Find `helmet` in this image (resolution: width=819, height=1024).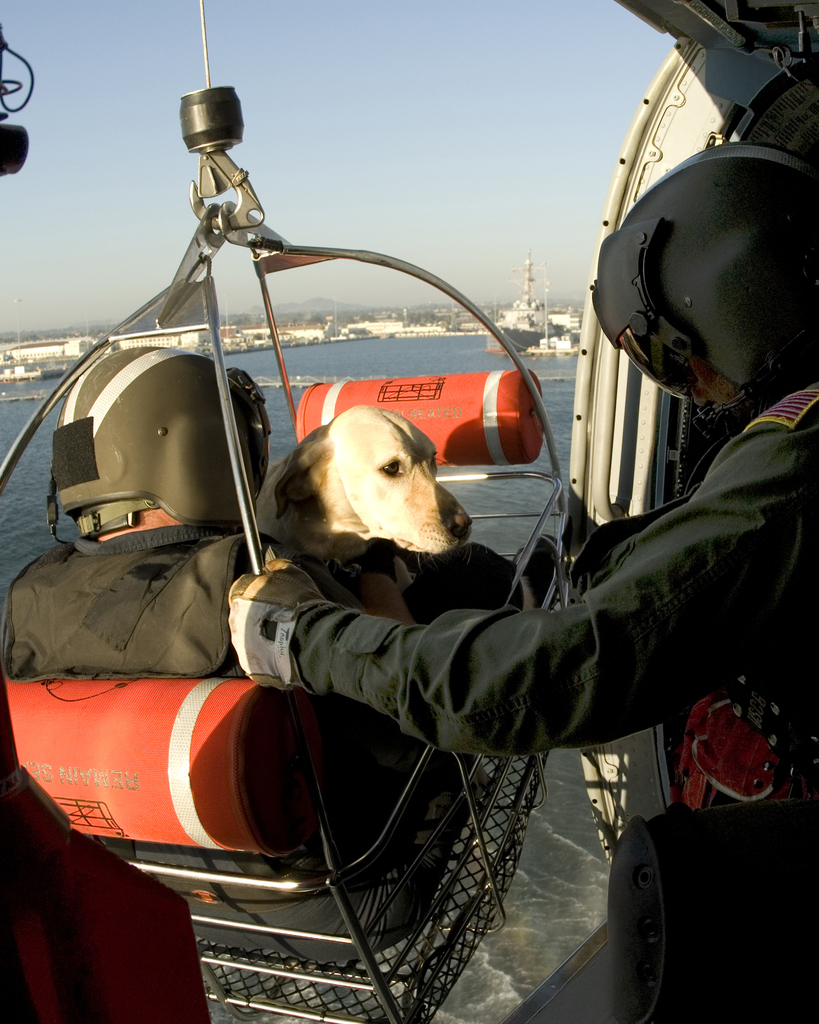
<region>606, 105, 806, 428</region>.
